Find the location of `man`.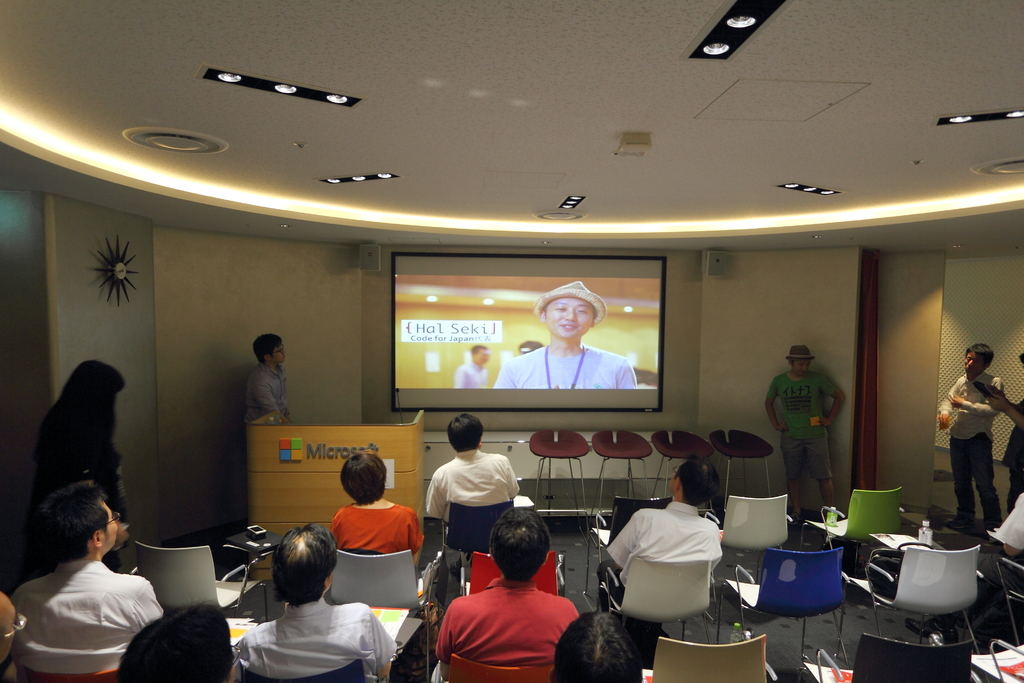
Location: [762,345,850,530].
